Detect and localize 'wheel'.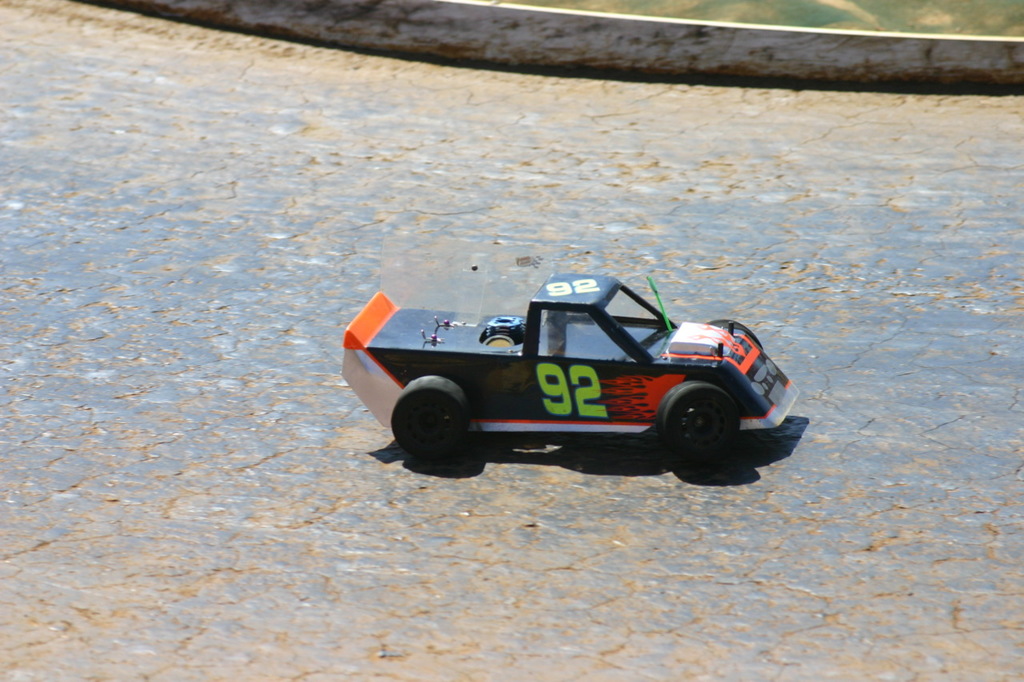
Localized at [x1=710, y1=320, x2=762, y2=353].
